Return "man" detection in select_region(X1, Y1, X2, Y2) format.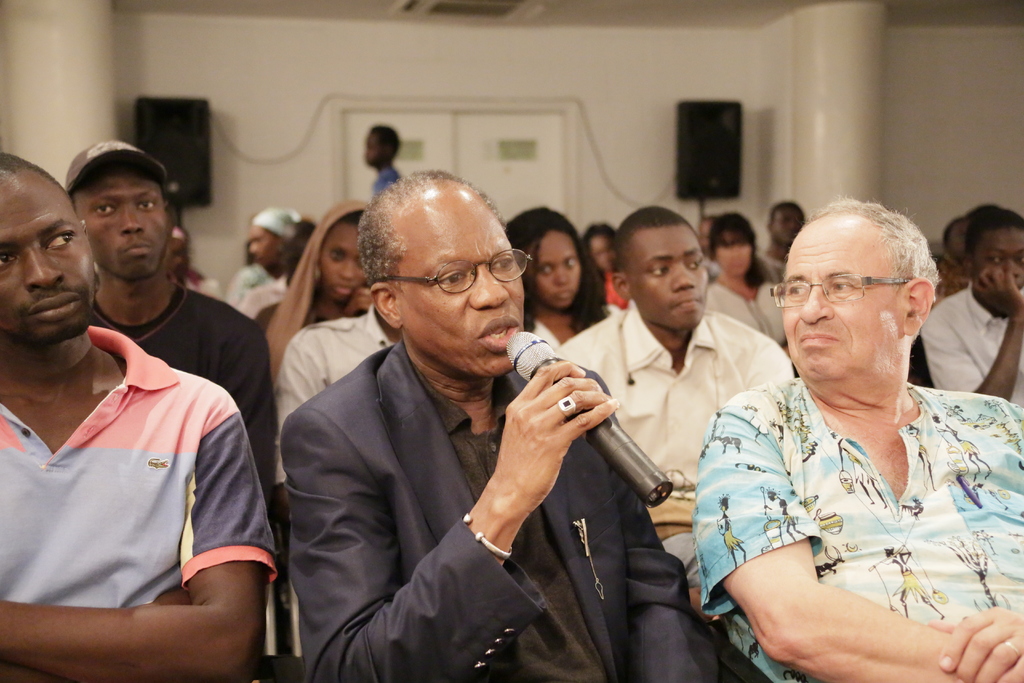
select_region(559, 204, 799, 618).
